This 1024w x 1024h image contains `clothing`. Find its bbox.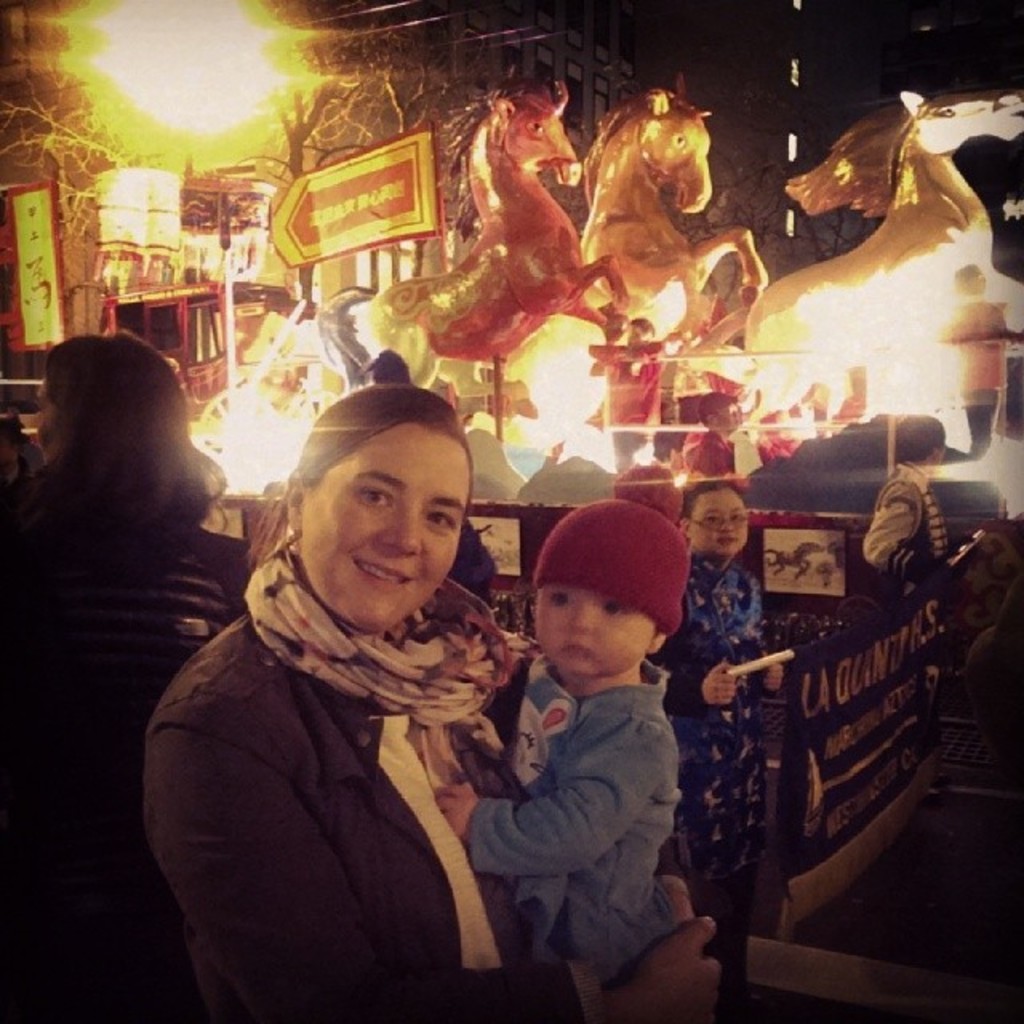
BBox(146, 552, 594, 1022).
